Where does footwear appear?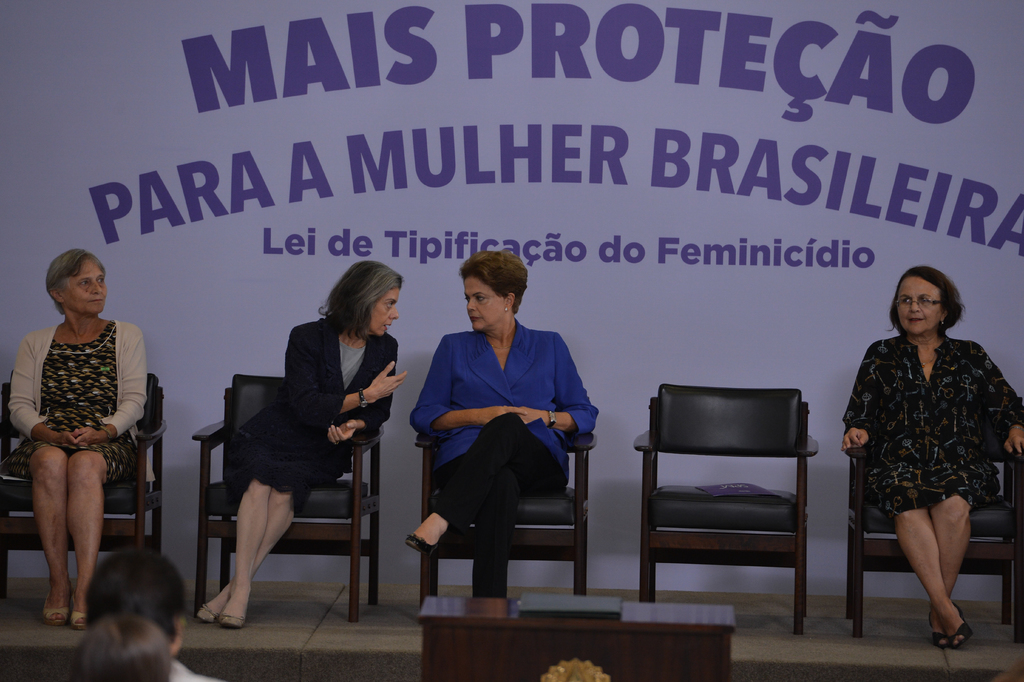
Appears at {"x1": 42, "y1": 588, "x2": 70, "y2": 624}.
